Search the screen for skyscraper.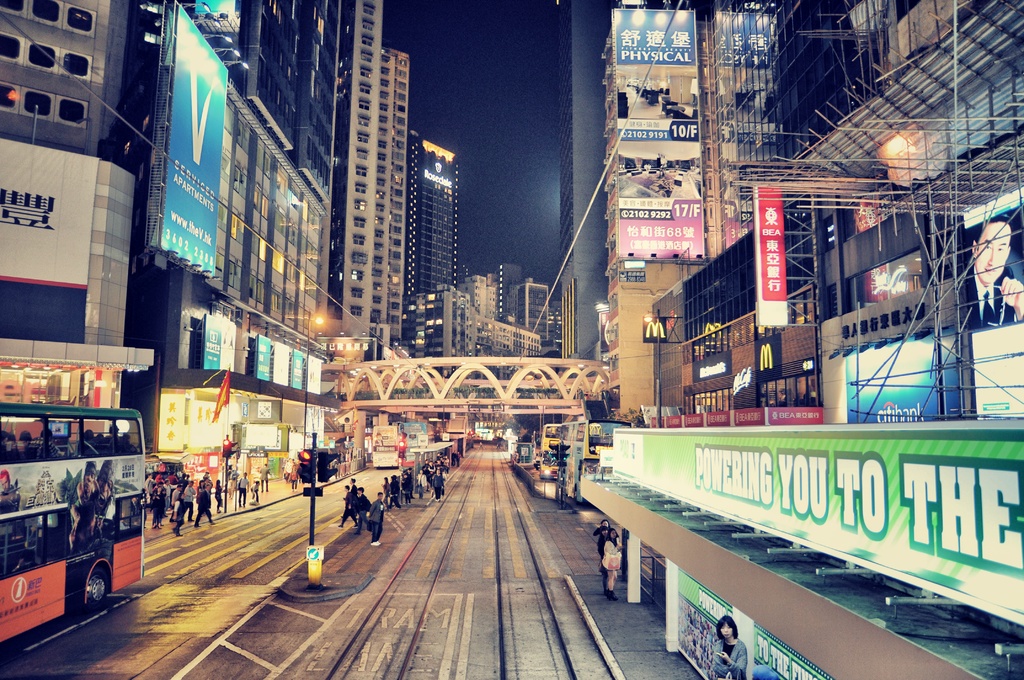
Found at <bbox>694, 6, 785, 252</bbox>.
